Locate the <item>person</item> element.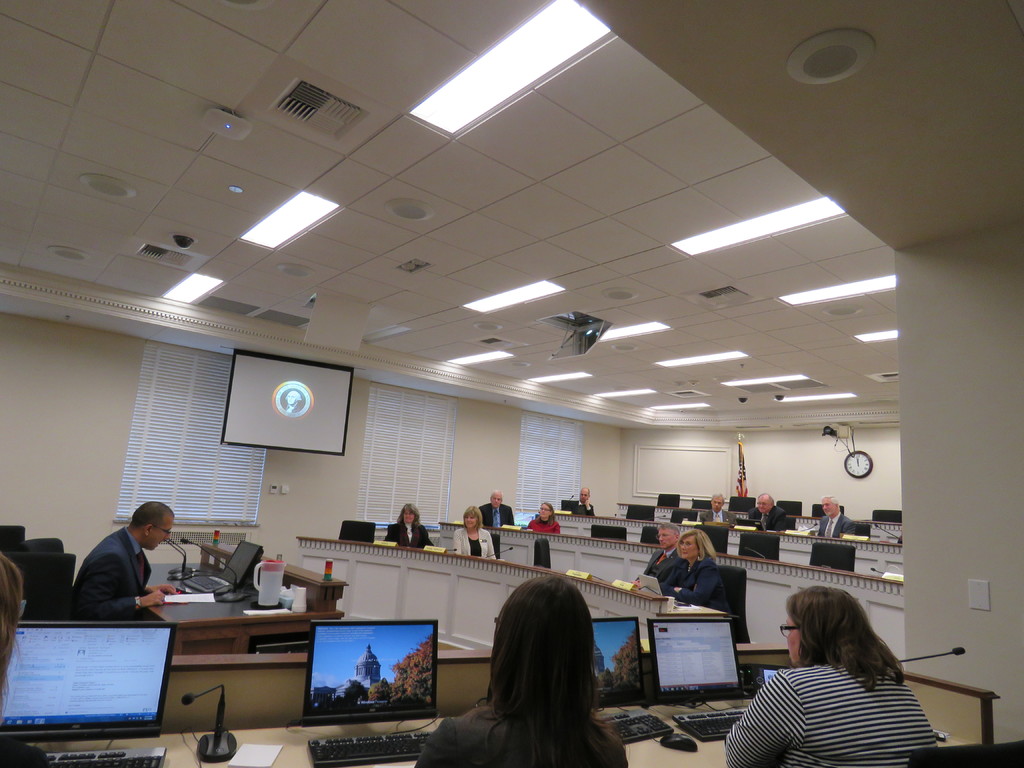
Element bbox: 575, 490, 598, 516.
